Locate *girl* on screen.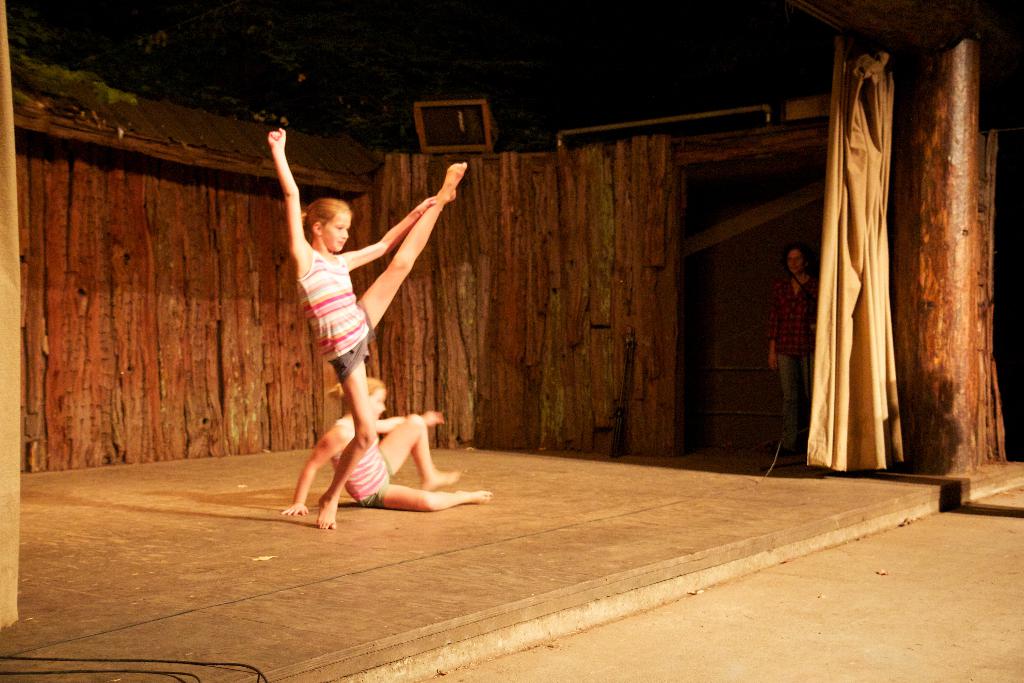
On screen at (x1=280, y1=370, x2=493, y2=517).
